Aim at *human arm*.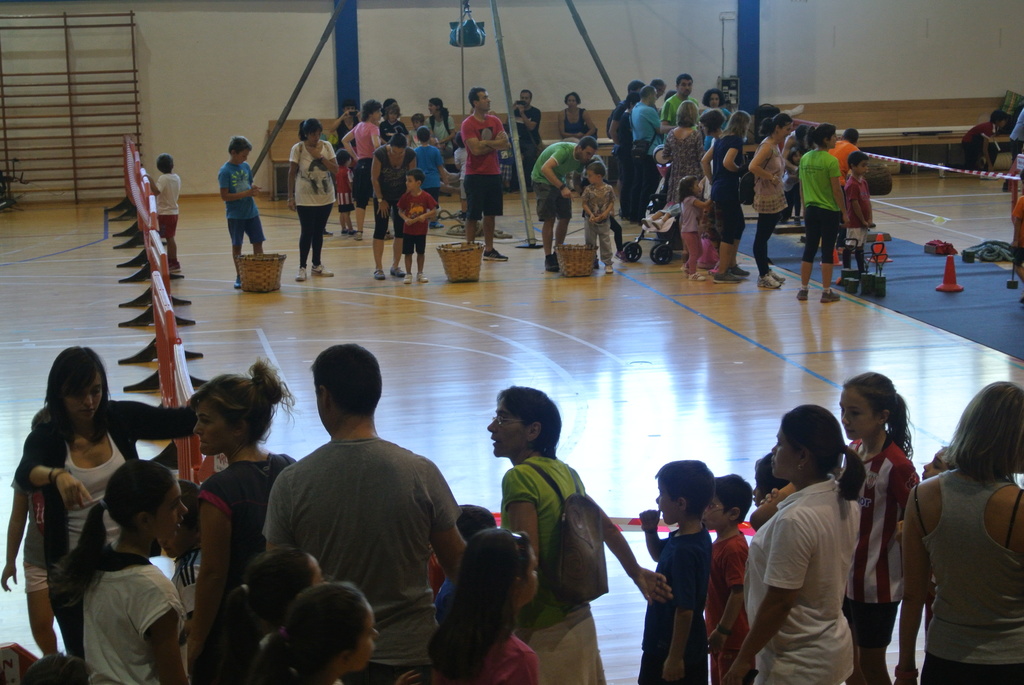
Aimed at <region>646, 548, 703, 666</region>.
